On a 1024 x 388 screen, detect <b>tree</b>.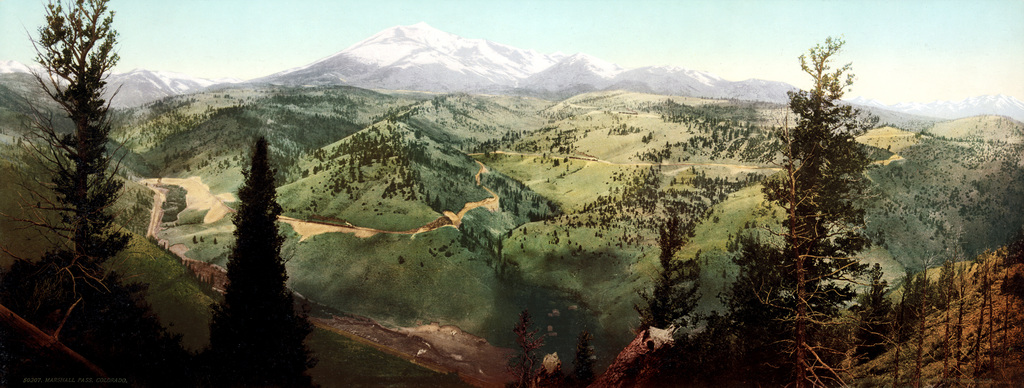
[1002,232,1023,268].
